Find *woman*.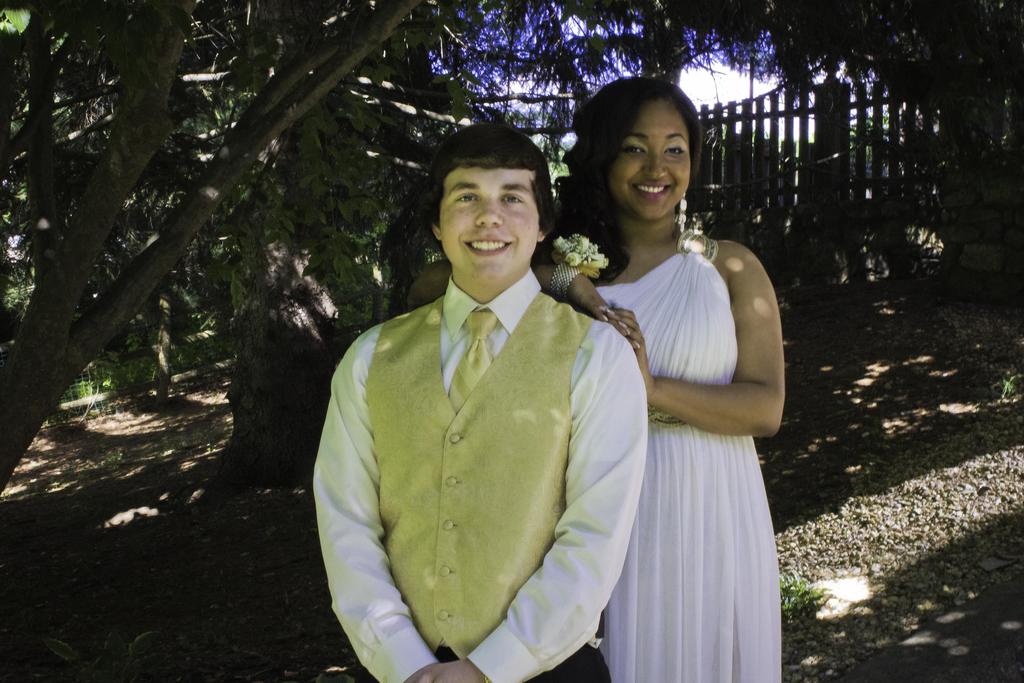
l=564, t=88, r=796, b=682.
